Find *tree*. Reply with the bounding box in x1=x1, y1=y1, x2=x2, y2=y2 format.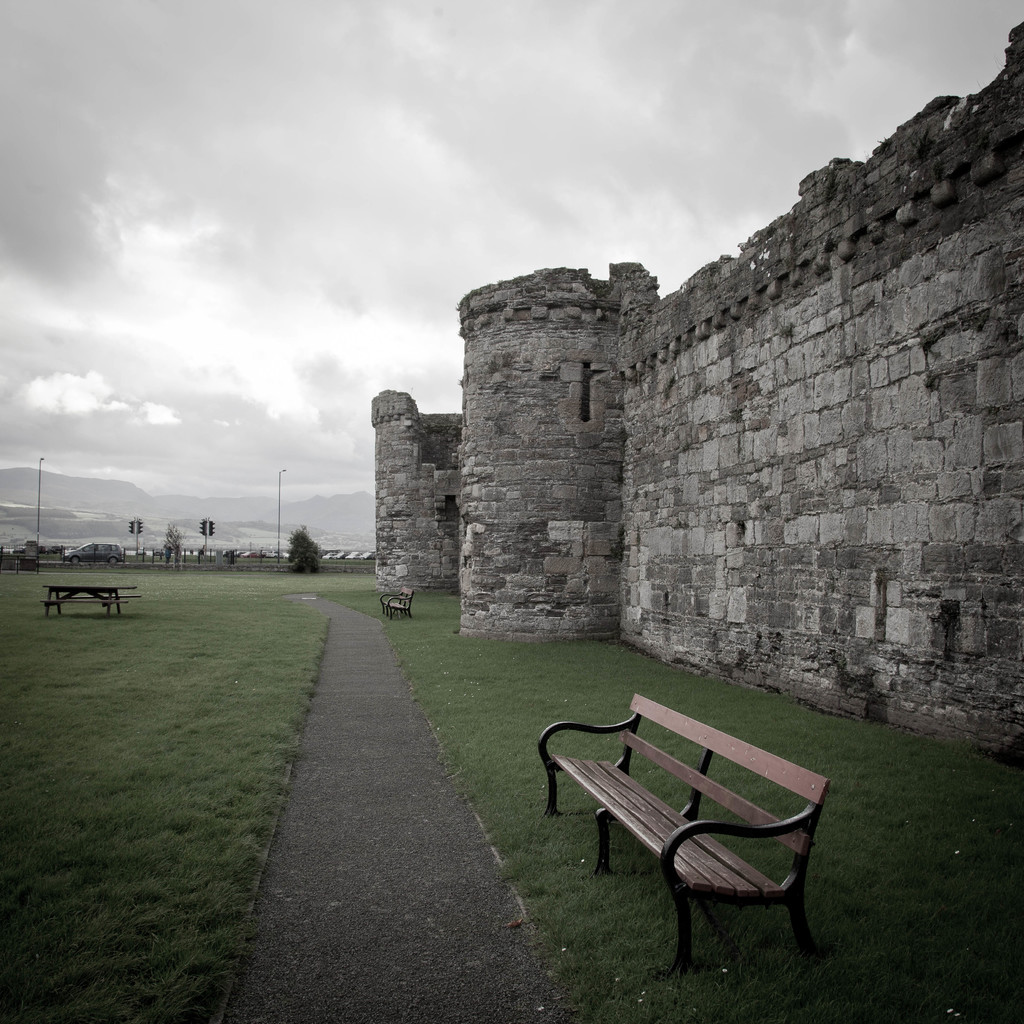
x1=288, y1=524, x2=323, y2=579.
